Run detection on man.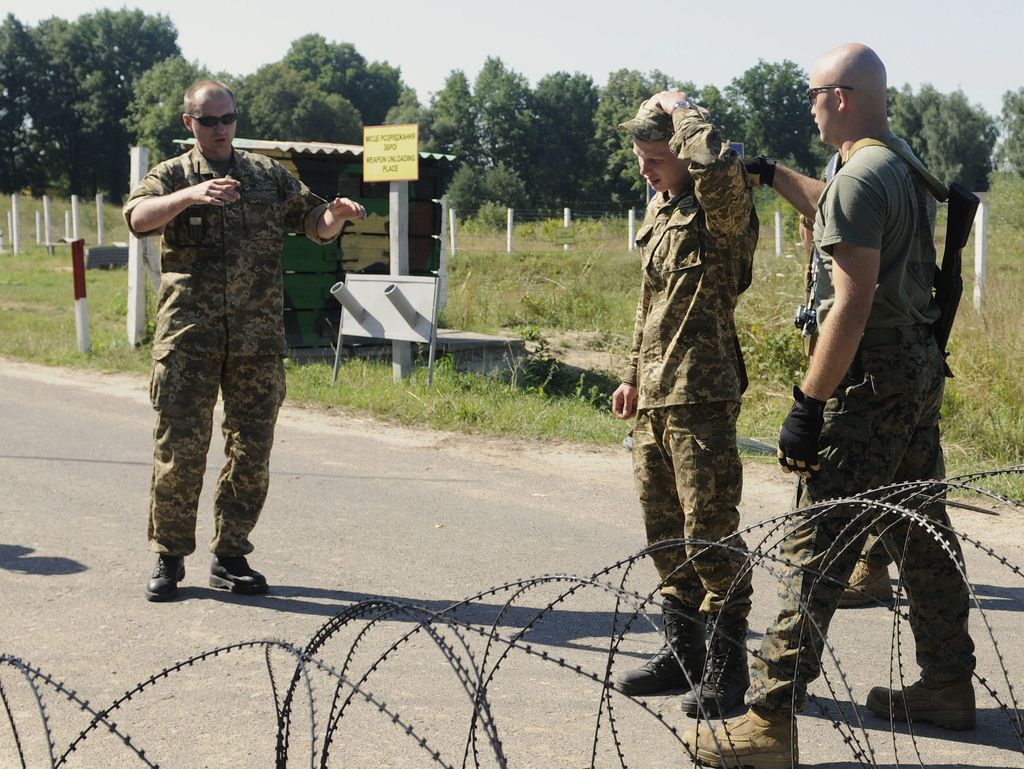
Result: 122:81:366:603.
